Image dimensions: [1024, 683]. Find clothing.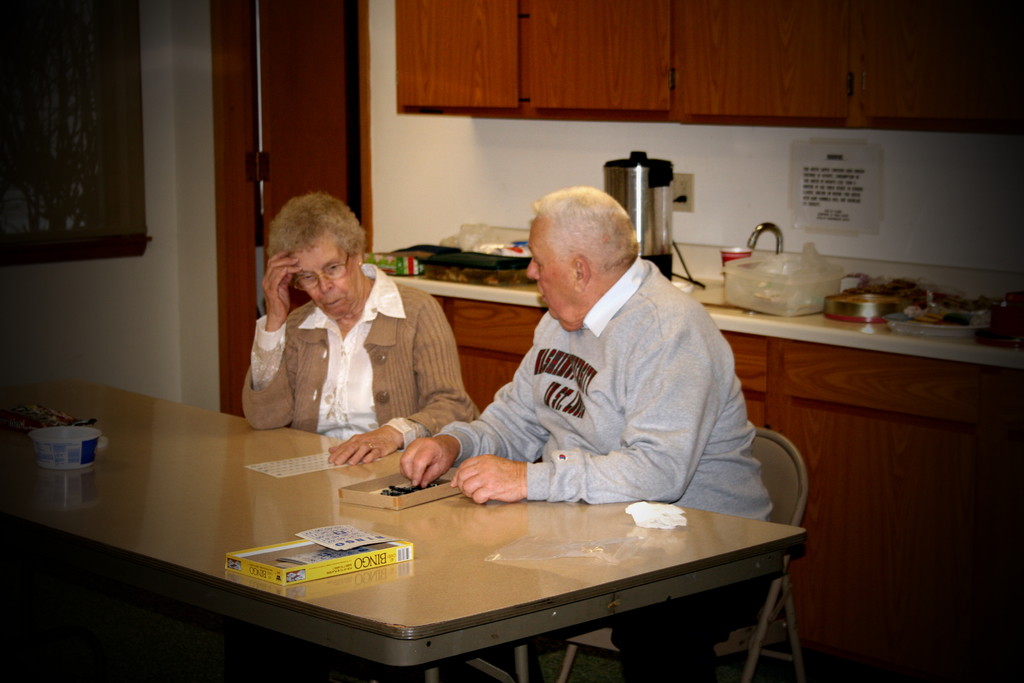
crop(236, 261, 476, 449).
